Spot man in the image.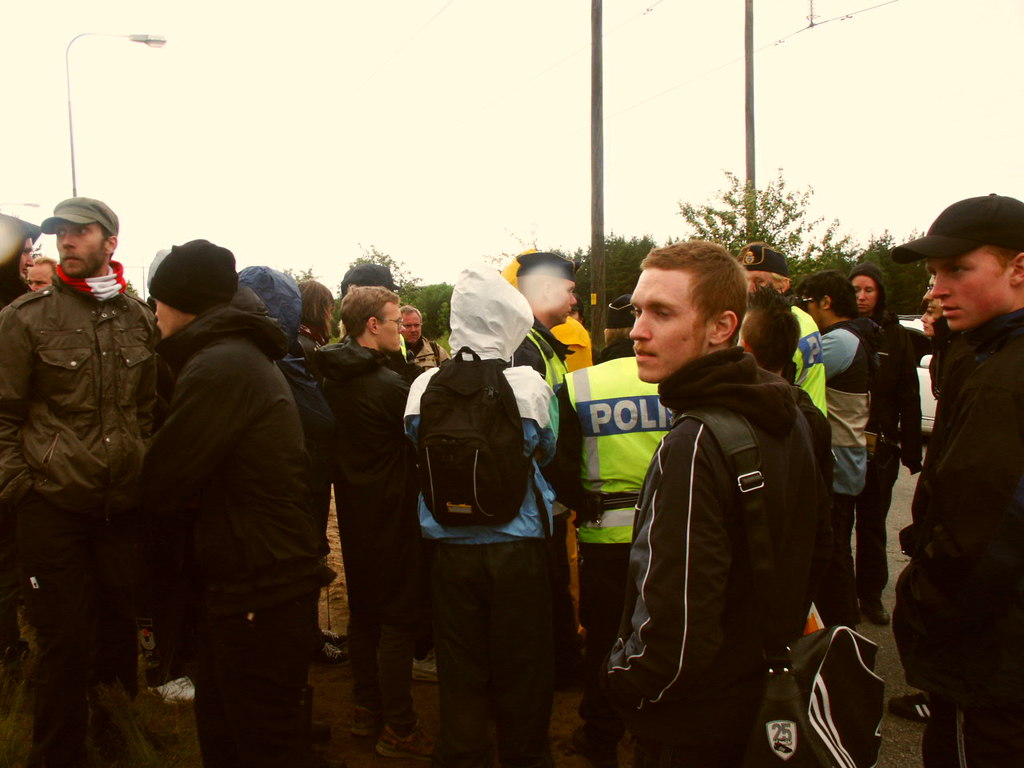
man found at bbox=(234, 262, 330, 718).
